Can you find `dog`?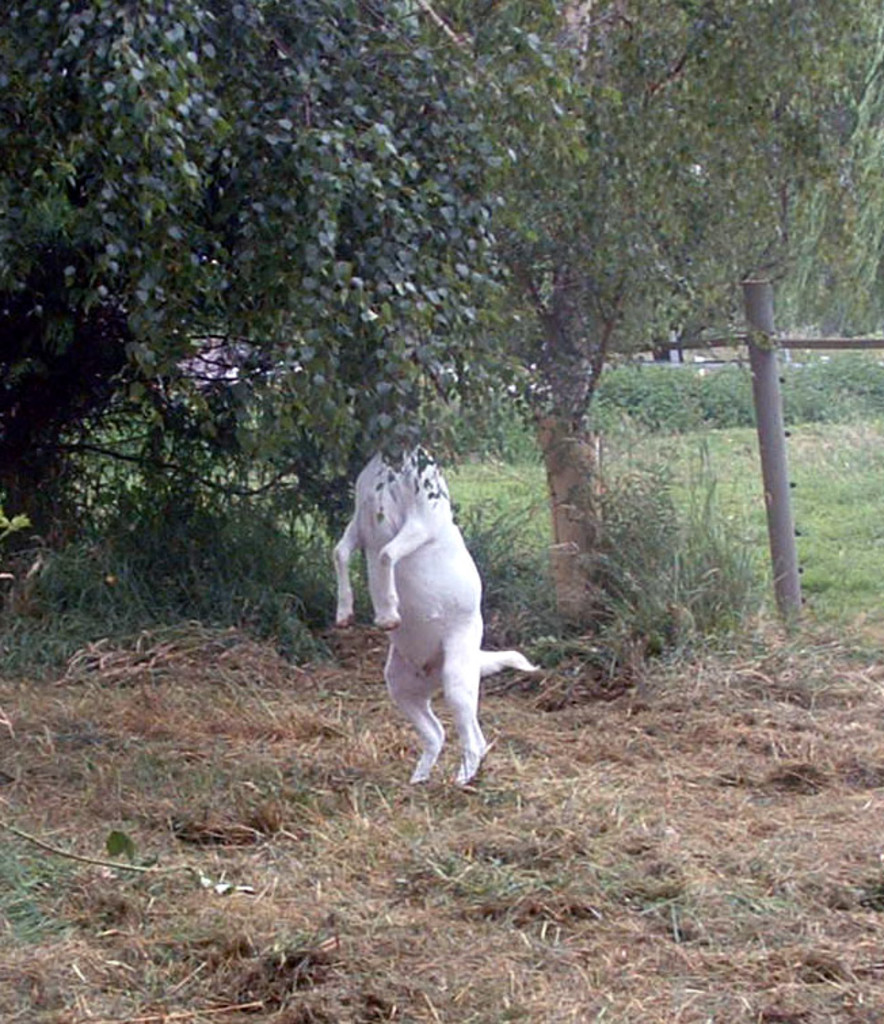
Yes, bounding box: select_region(321, 433, 548, 787).
